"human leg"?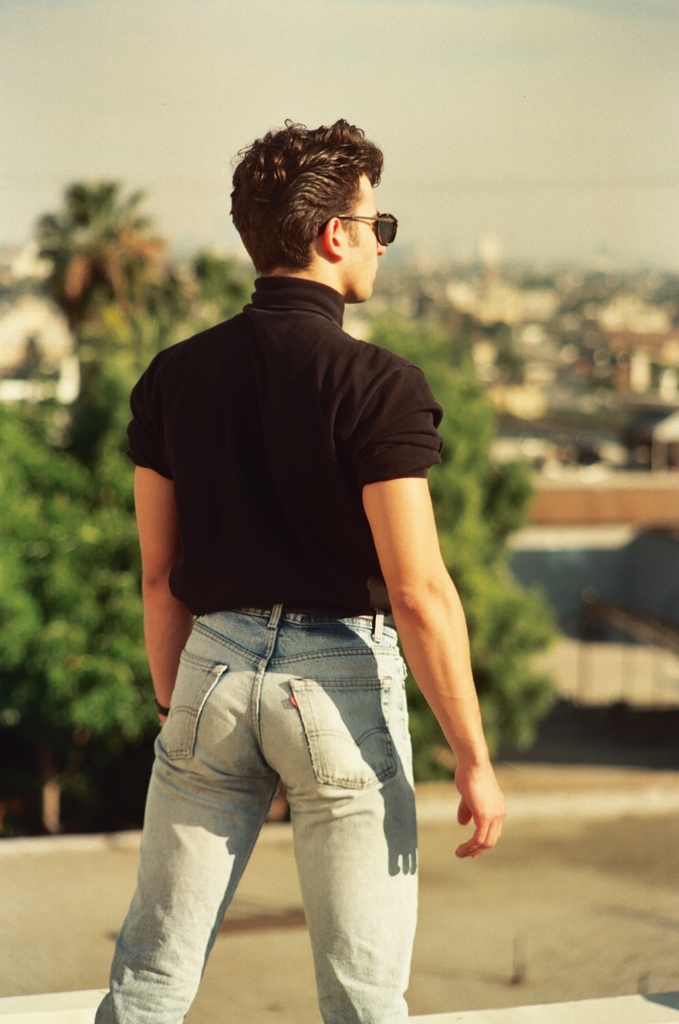
bbox=[257, 614, 425, 1023]
